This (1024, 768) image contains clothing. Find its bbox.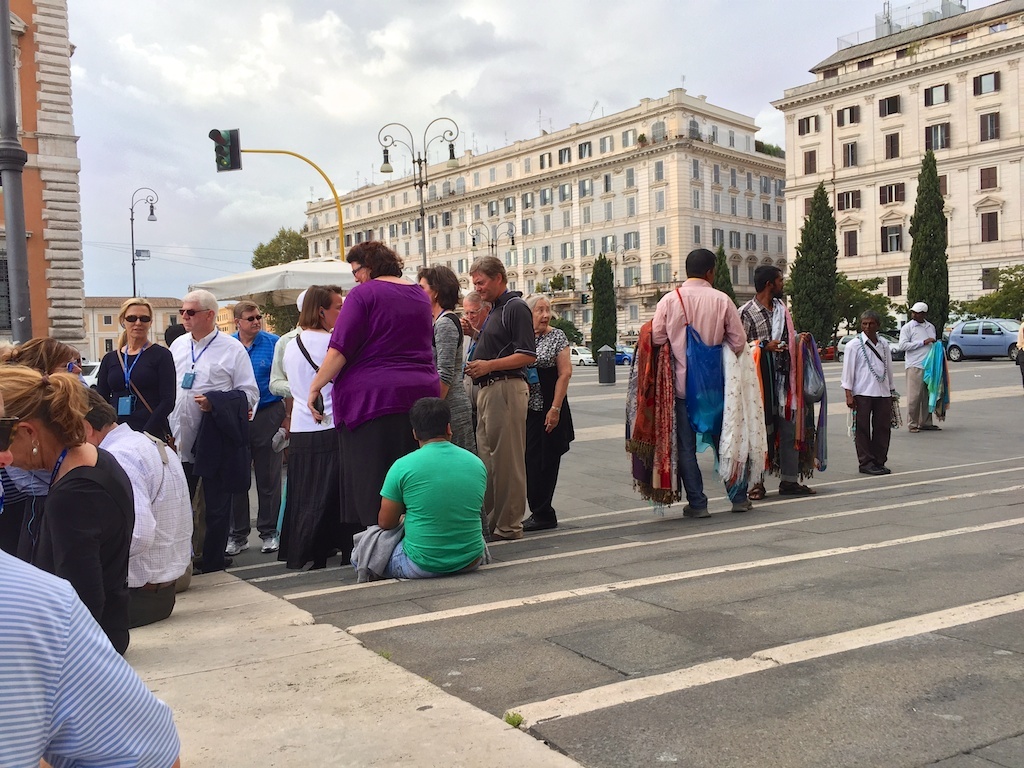
[left=347, top=439, right=489, bottom=579].
